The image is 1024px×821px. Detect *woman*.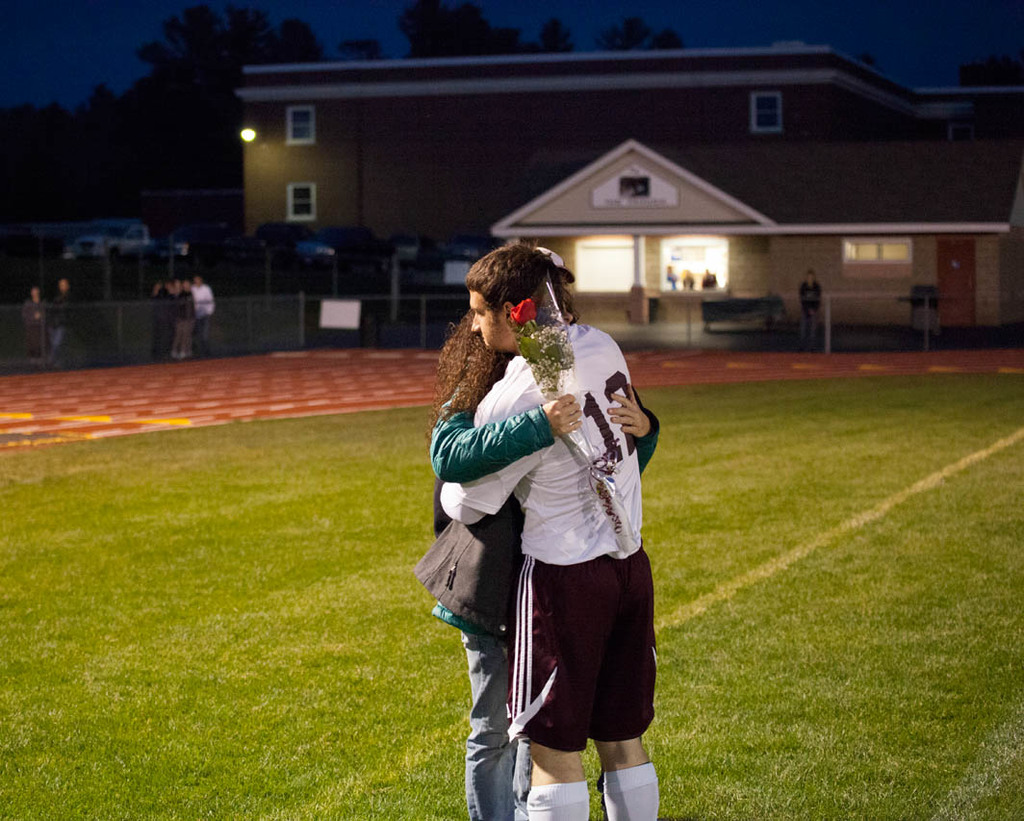
Detection: (422, 249, 661, 799).
